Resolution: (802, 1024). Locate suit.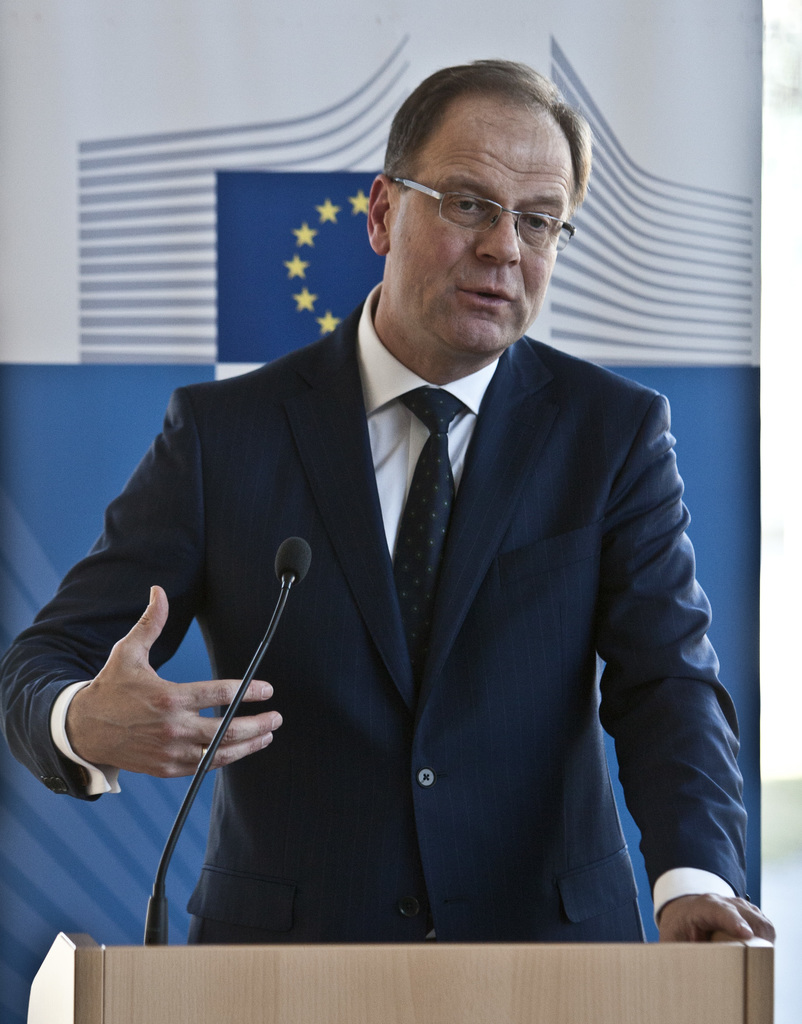
161:246:670:952.
